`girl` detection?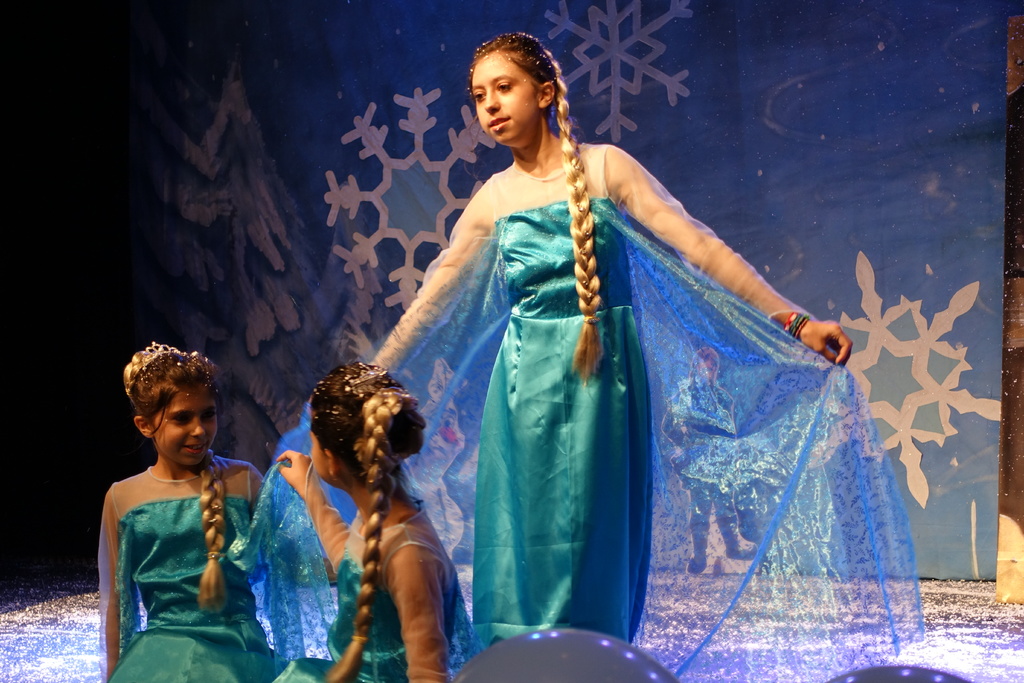
left=368, top=29, right=853, bottom=682
